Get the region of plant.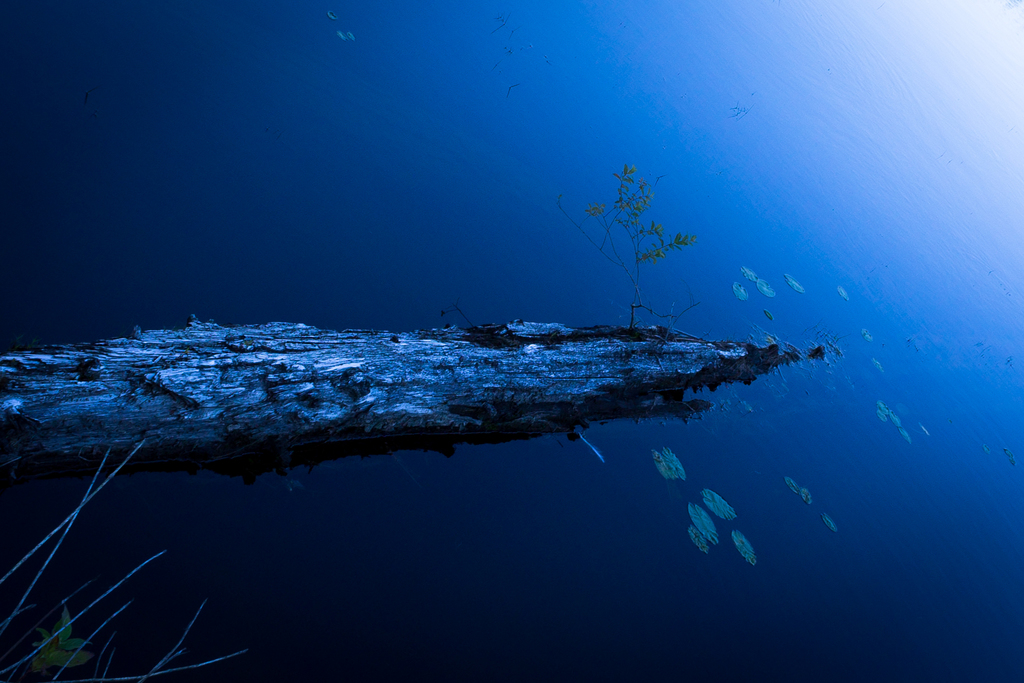
(0,436,259,682).
